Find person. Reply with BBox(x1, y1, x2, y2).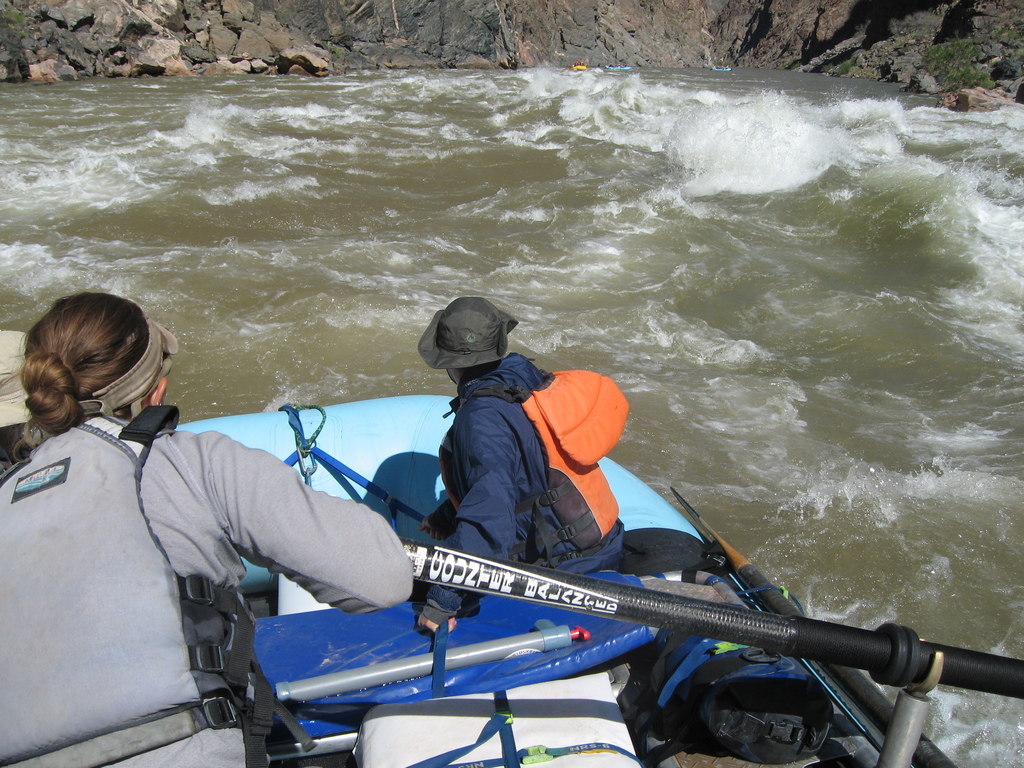
BBox(0, 292, 413, 767).
